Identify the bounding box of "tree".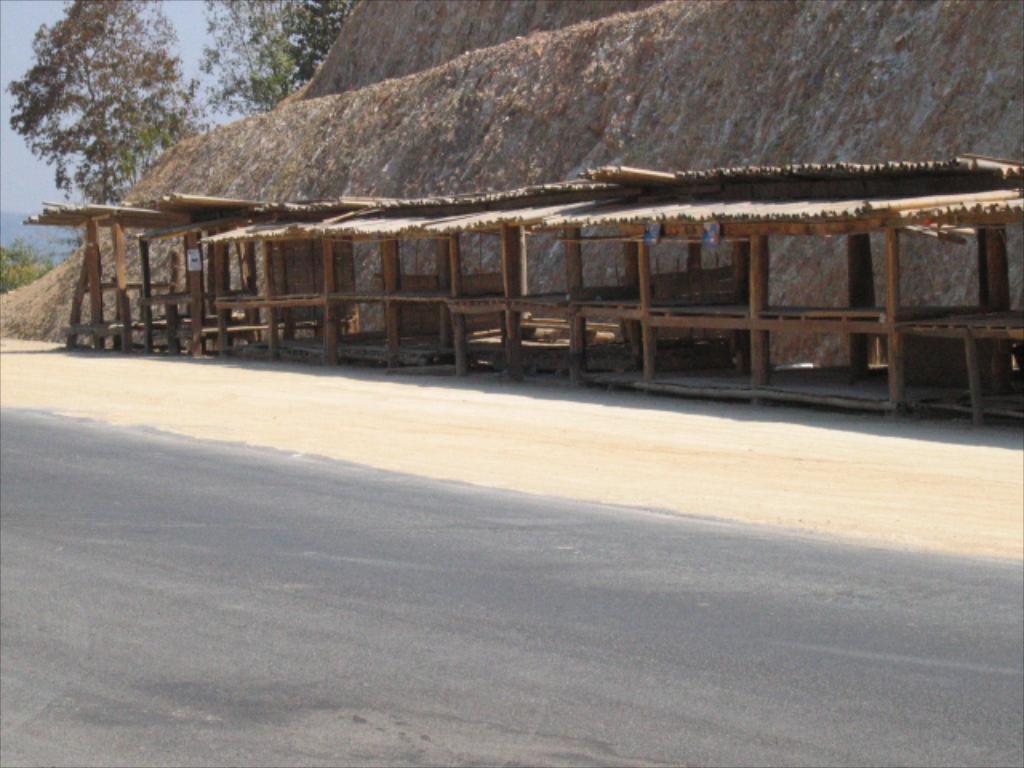
box(181, 3, 360, 117).
